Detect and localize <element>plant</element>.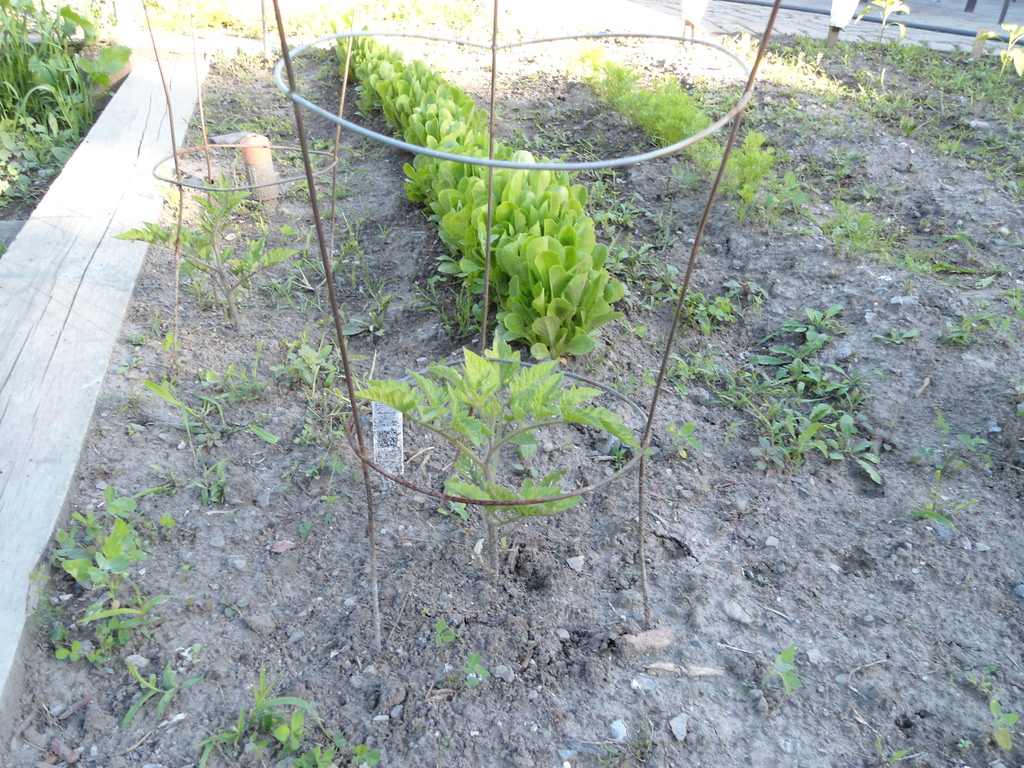
Localized at x1=262 y1=717 x2=313 y2=767.
